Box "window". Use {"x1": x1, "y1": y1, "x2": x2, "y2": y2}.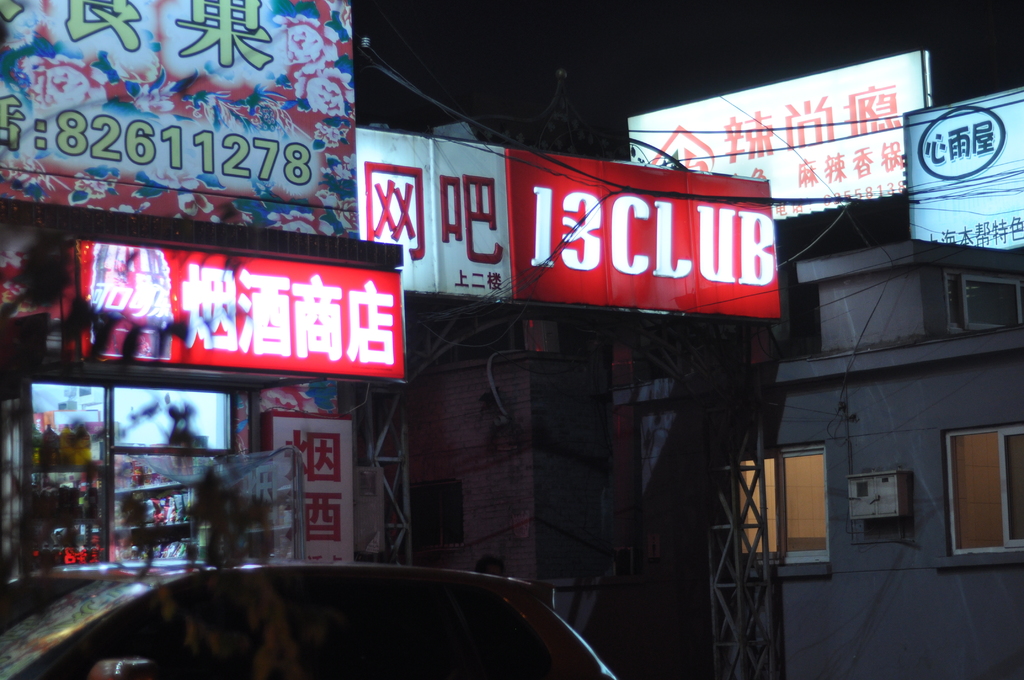
{"x1": 785, "y1": 283, "x2": 830, "y2": 367}.
